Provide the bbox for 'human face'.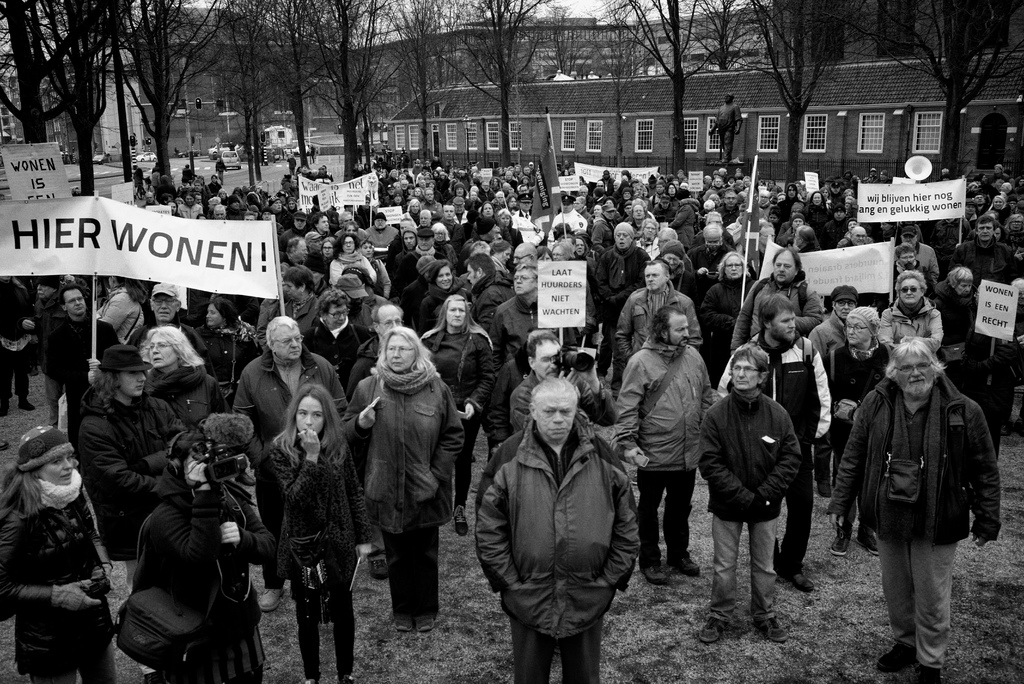
444/206/452/220.
